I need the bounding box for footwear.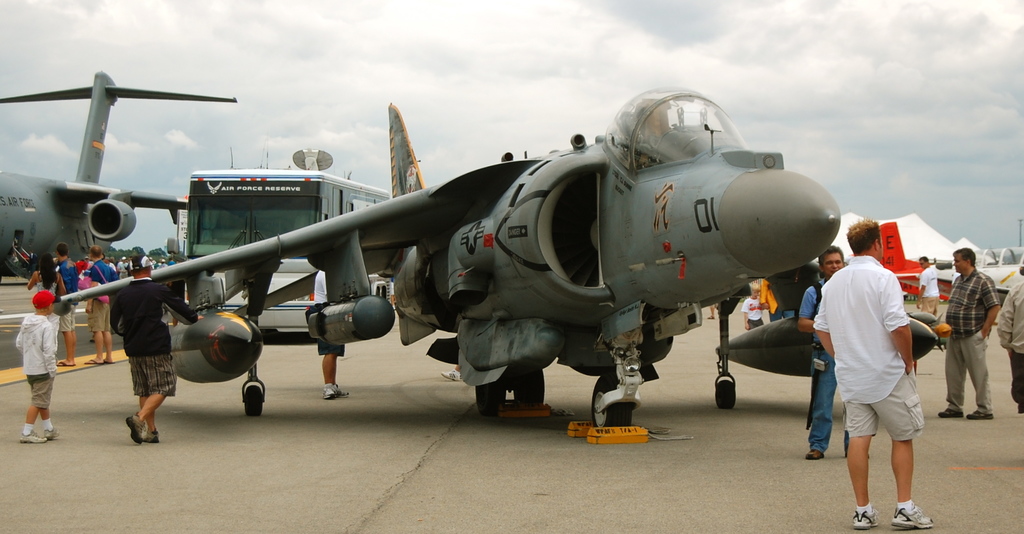
Here it is: select_region(888, 499, 937, 528).
